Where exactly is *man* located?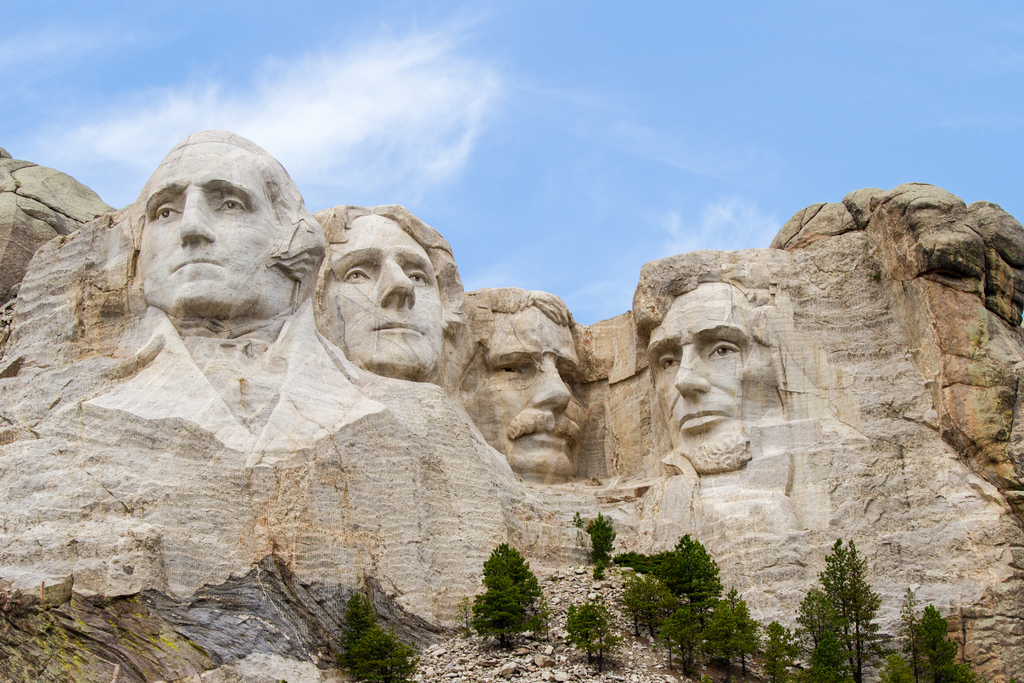
Its bounding box is [left=317, top=204, right=464, bottom=382].
